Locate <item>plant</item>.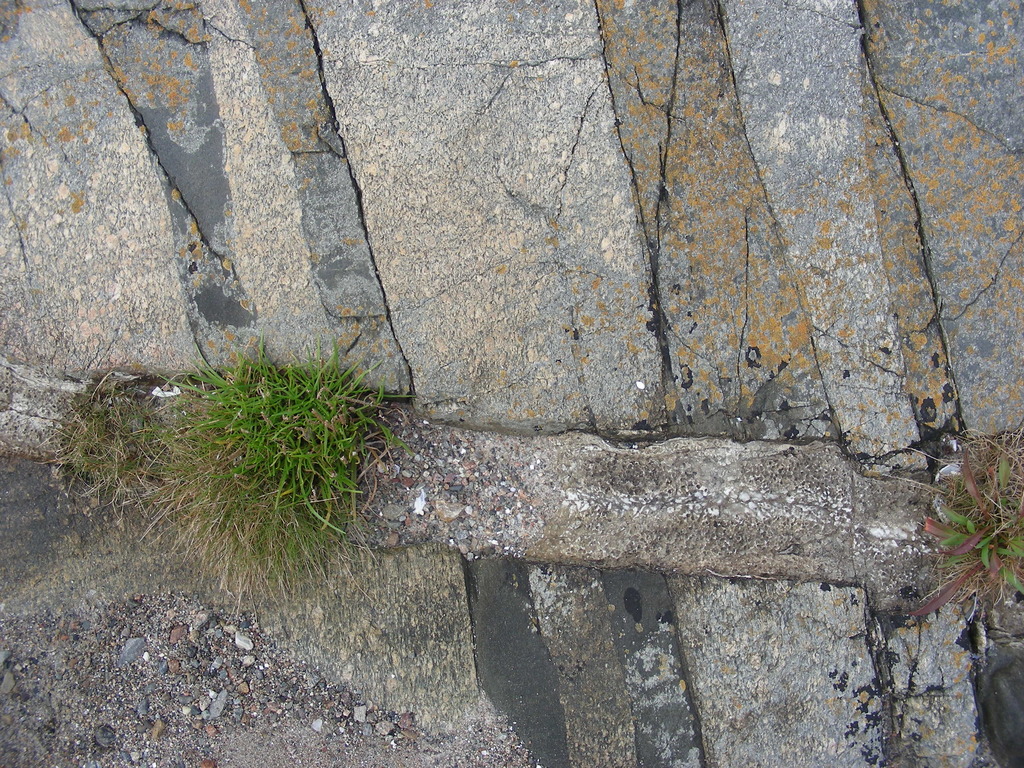
Bounding box: {"x1": 53, "y1": 381, "x2": 143, "y2": 506}.
